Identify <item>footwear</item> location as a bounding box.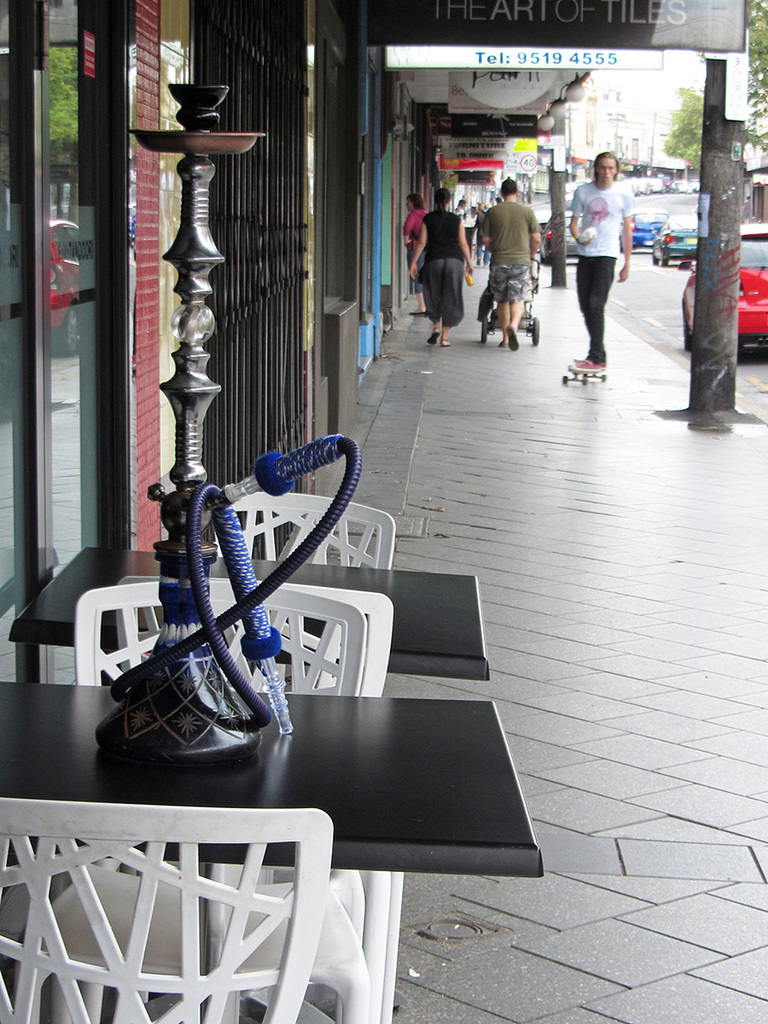
[left=503, top=324, right=519, bottom=352].
